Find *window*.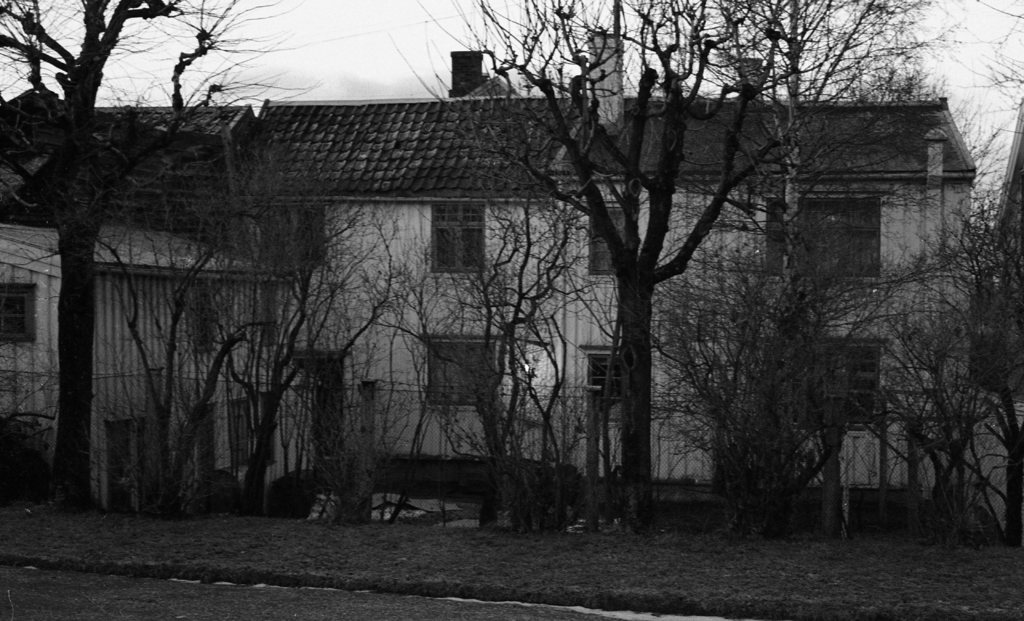
BBox(437, 186, 479, 276).
